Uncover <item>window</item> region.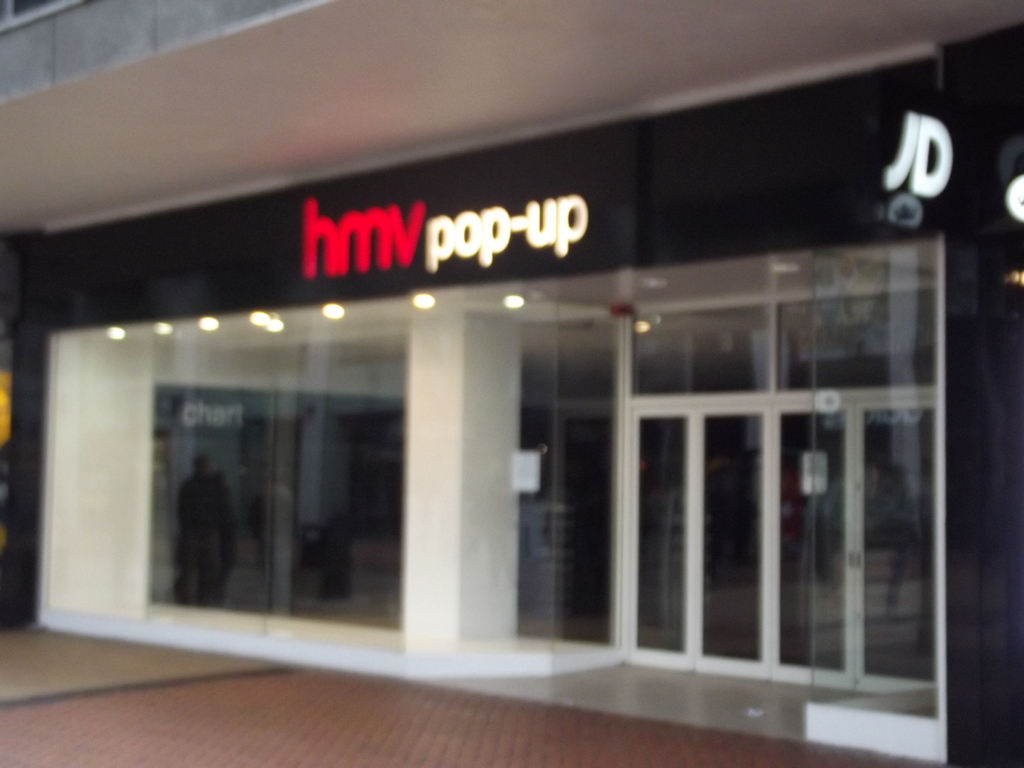
Uncovered: region(0, 0, 76, 27).
